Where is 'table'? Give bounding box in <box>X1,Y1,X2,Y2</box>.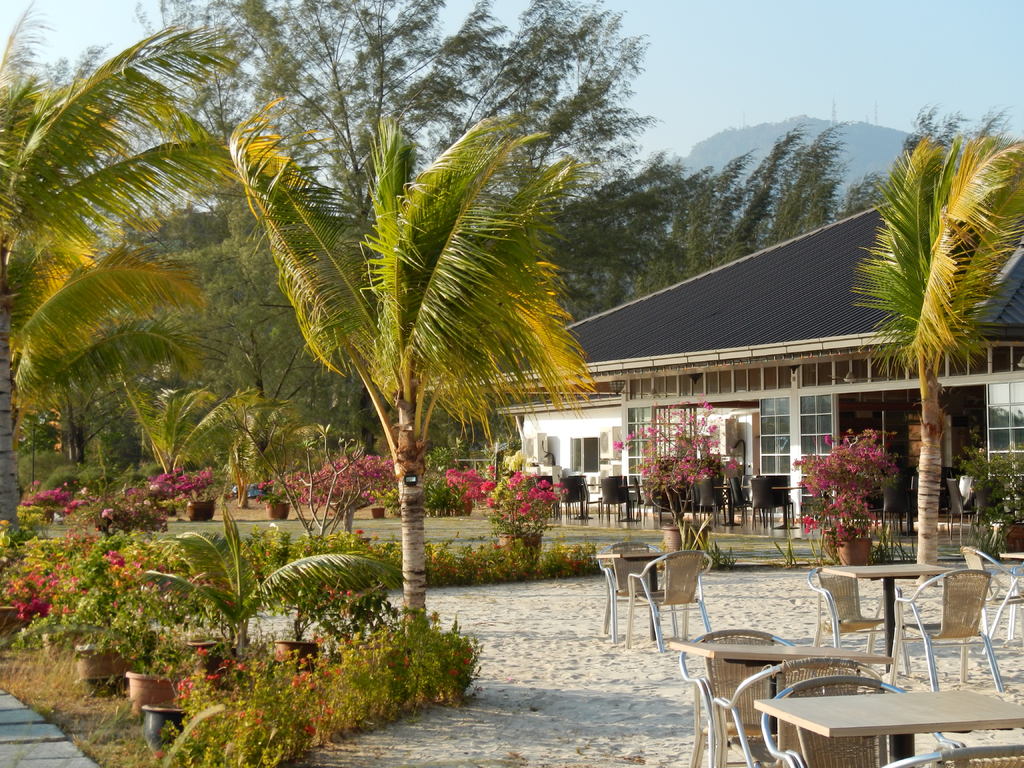
<box>595,551,673,643</box>.
